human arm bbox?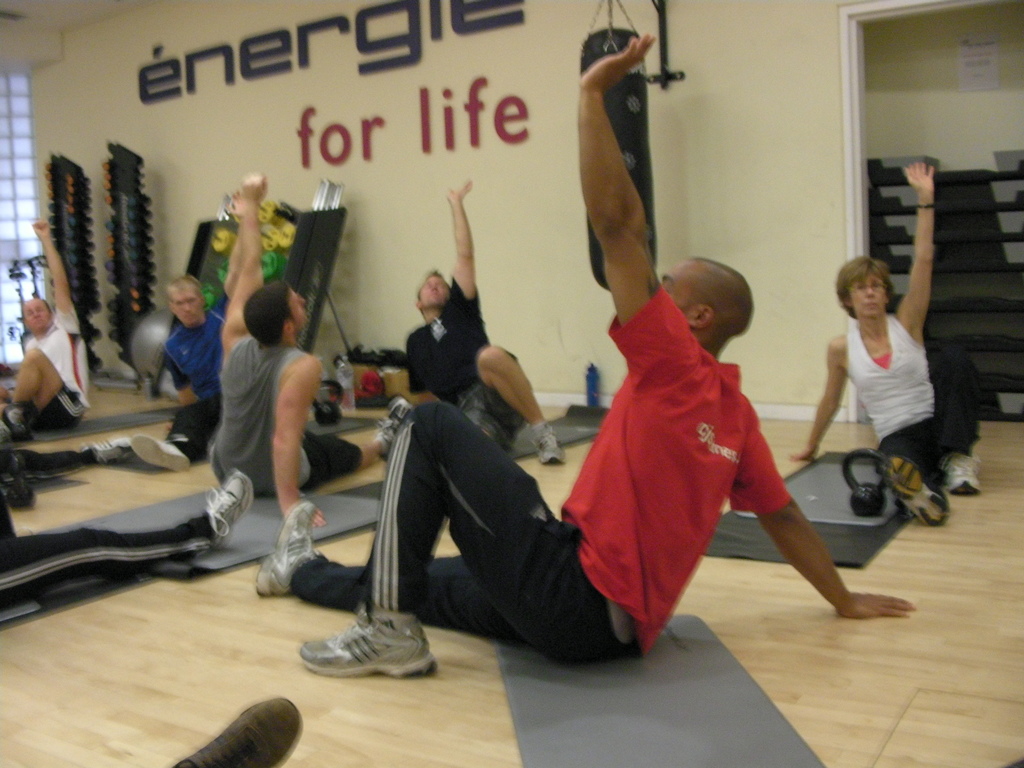
bbox(445, 177, 484, 309)
